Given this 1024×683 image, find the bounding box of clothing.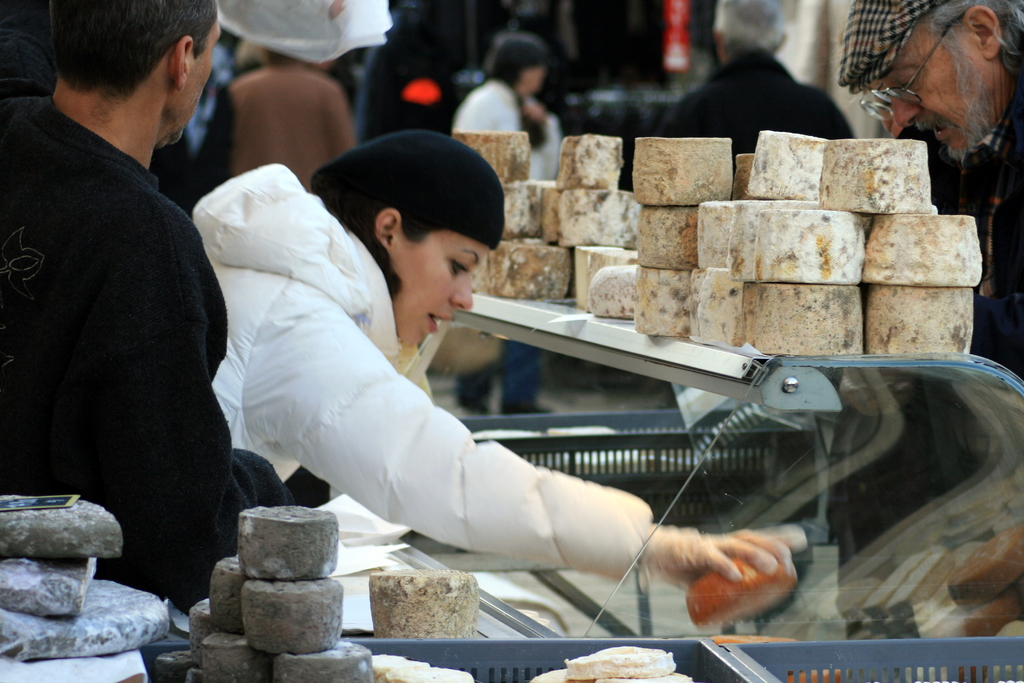
893 76 1023 380.
